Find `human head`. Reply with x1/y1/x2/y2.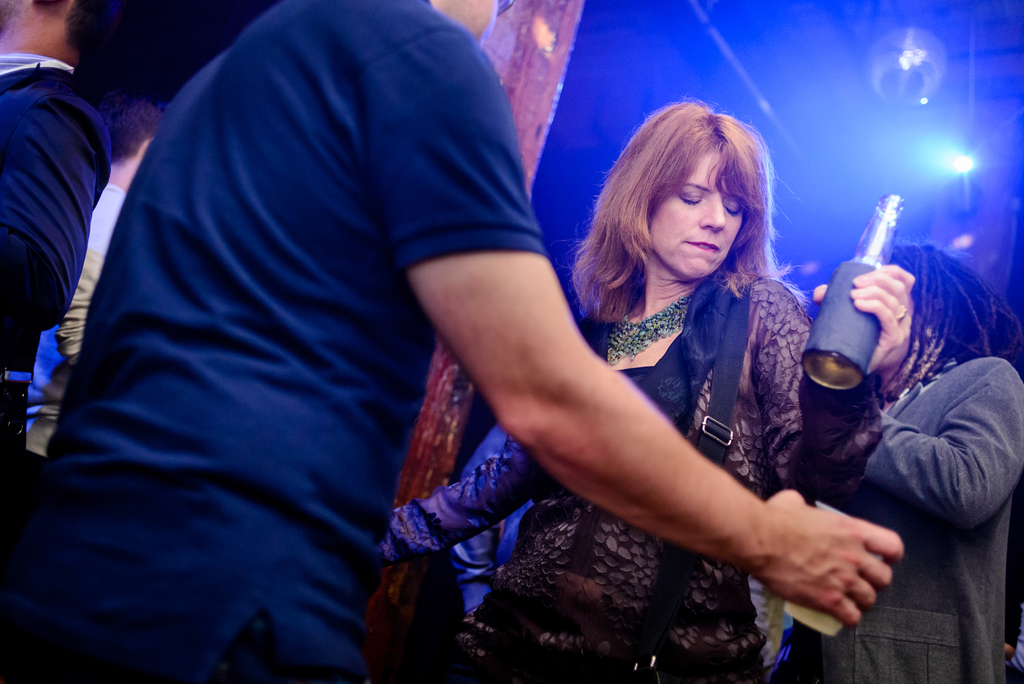
870/248/960/378.
